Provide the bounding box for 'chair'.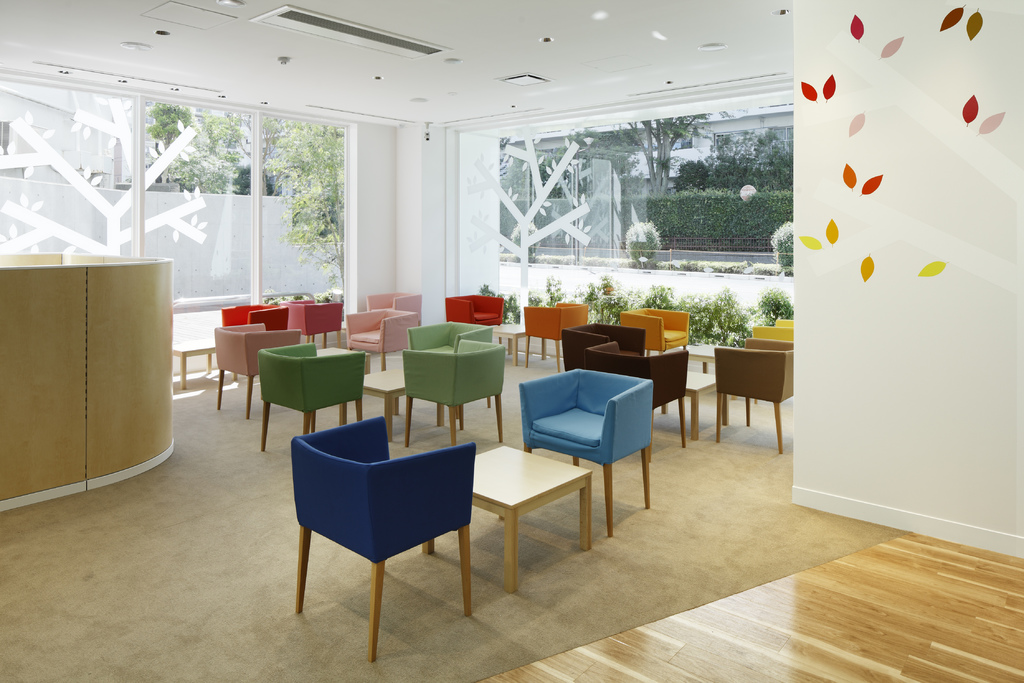
(left=518, top=367, right=652, bottom=539).
